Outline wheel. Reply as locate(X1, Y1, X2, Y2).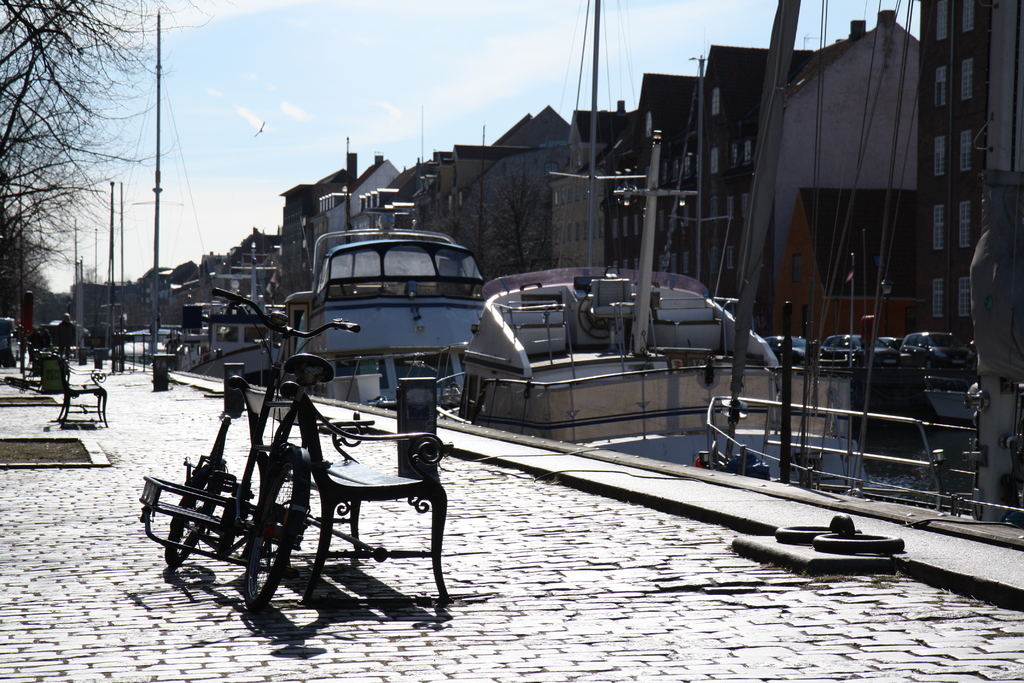
locate(246, 447, 309, 612).
